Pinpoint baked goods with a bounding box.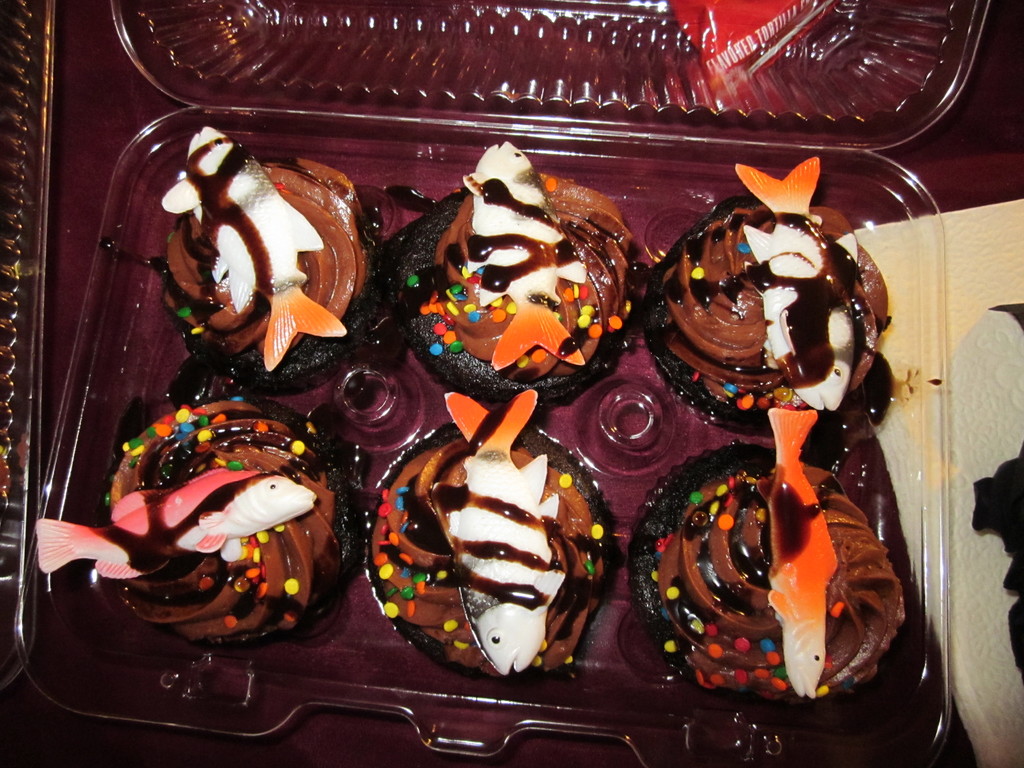
detection(156, 130, 378, 374).
